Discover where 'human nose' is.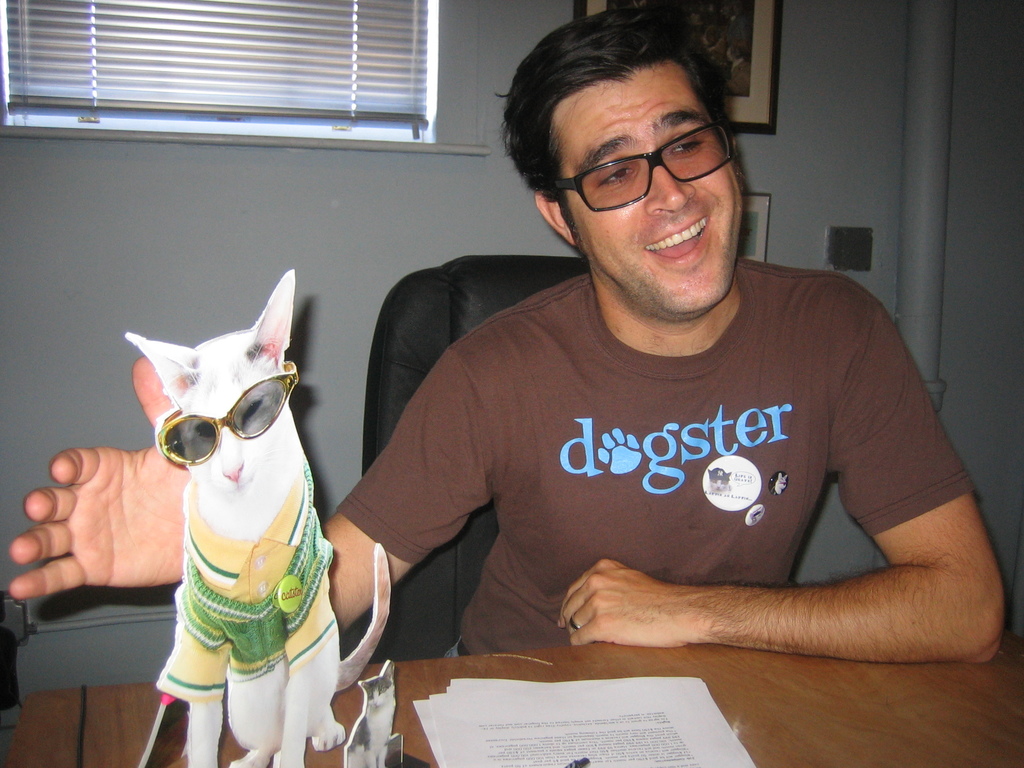
Discovered at x1=643 y1=158 x2=700 y2=218.
